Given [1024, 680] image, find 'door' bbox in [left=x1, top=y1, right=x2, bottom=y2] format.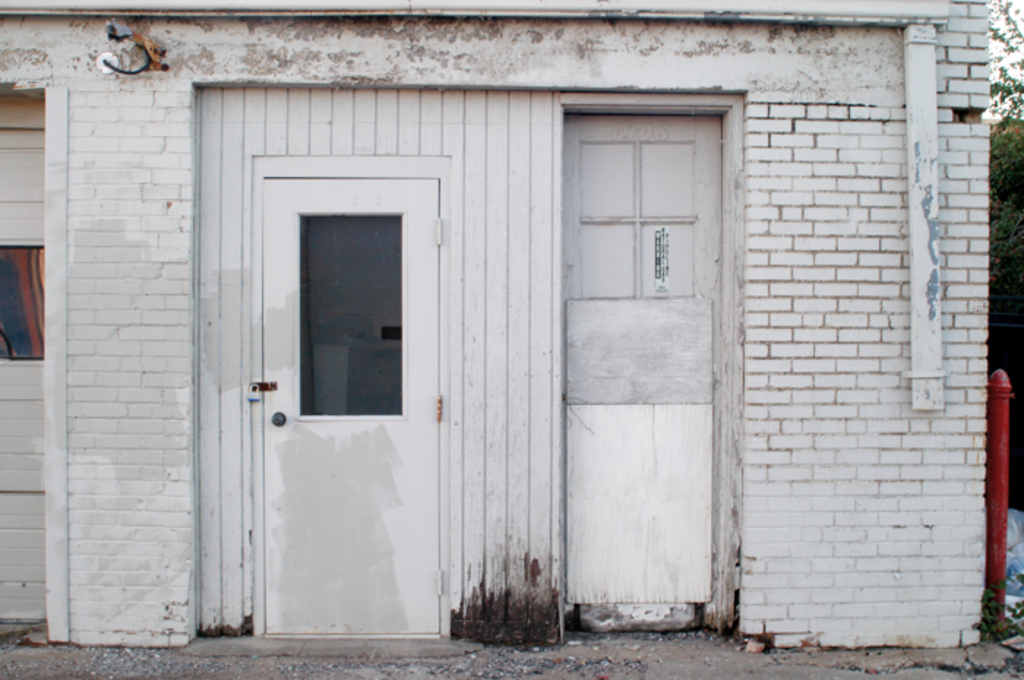
[left=566, top=63, right=739, bottom=641].
